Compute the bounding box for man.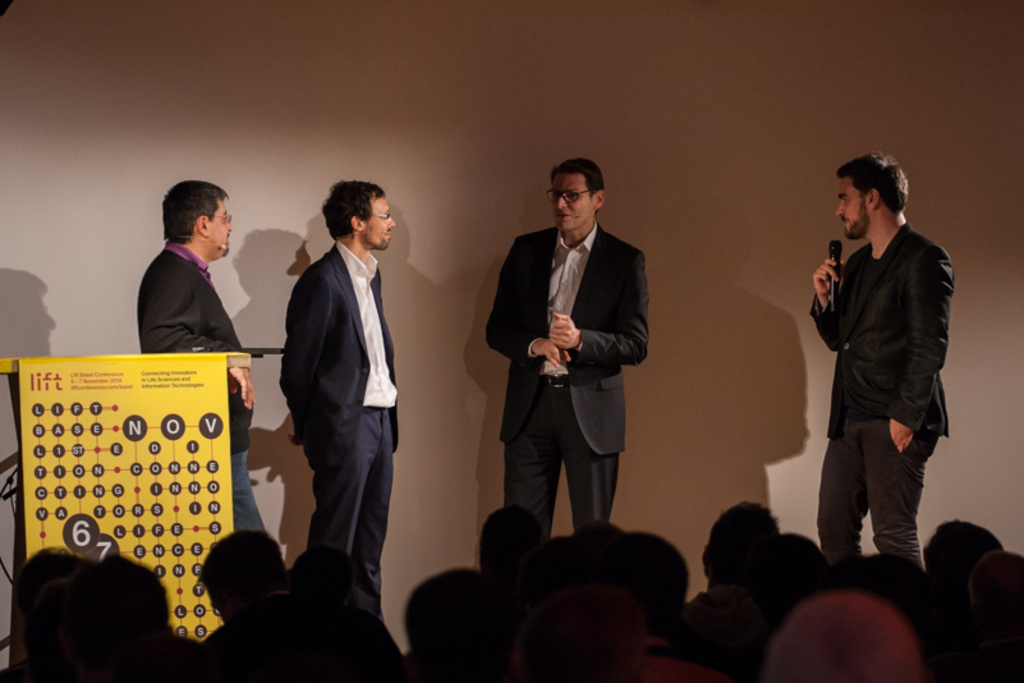
{"x1": 275, "y1": 179, "x2": 404, "y2": 616}.
